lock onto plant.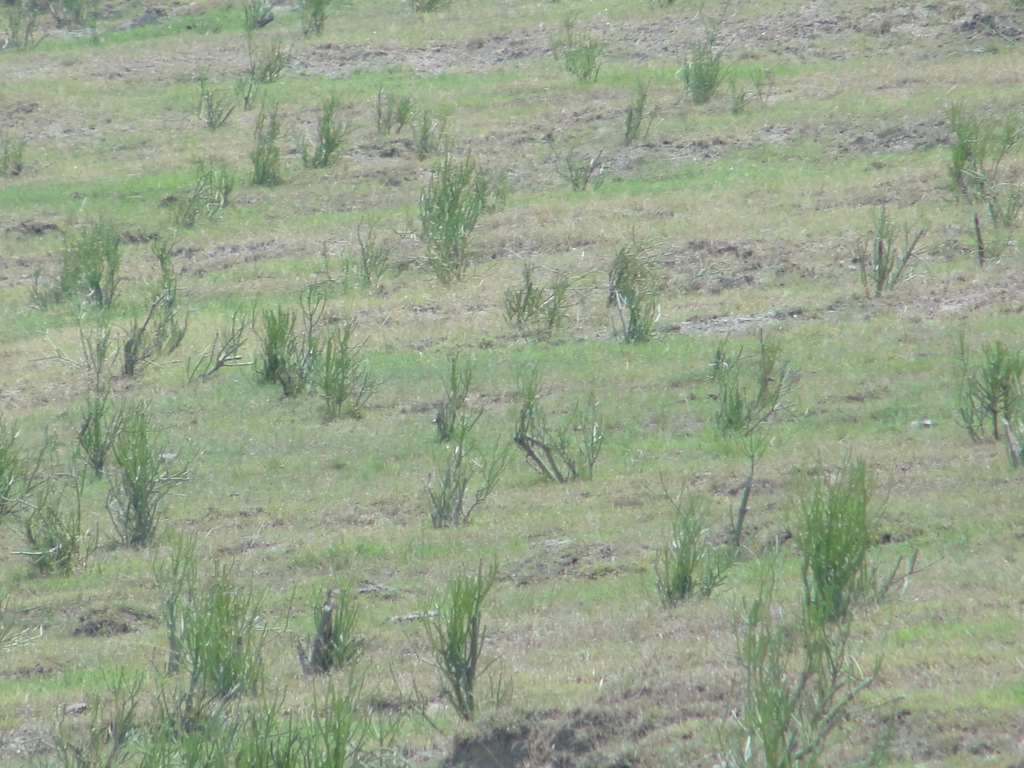
Locked: 544:142:621:202.
